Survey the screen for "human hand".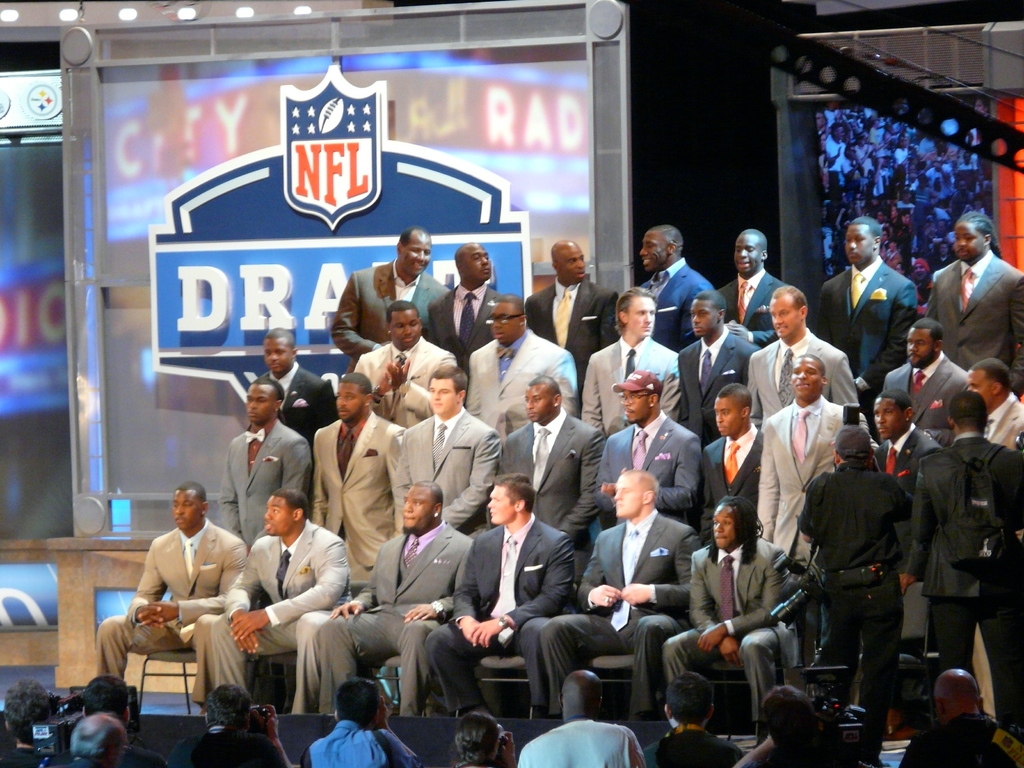
Survey found: crop(589, 585, 622, 613).
